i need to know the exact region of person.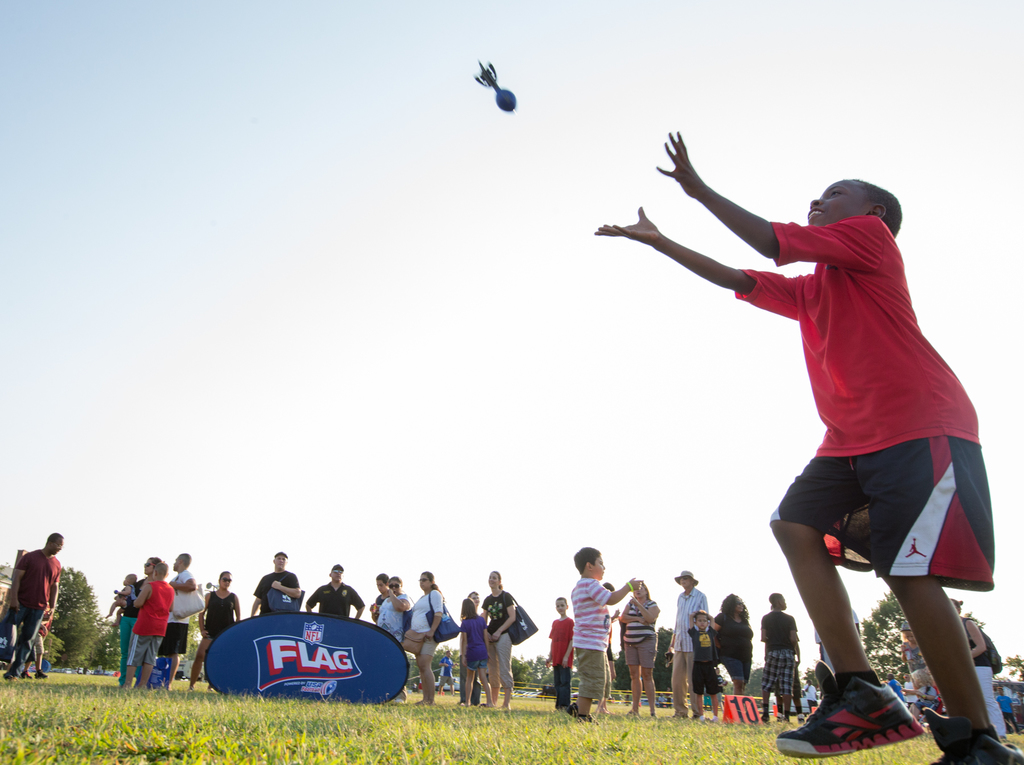
Region: <region>454, 589, 496, 709</region>.
